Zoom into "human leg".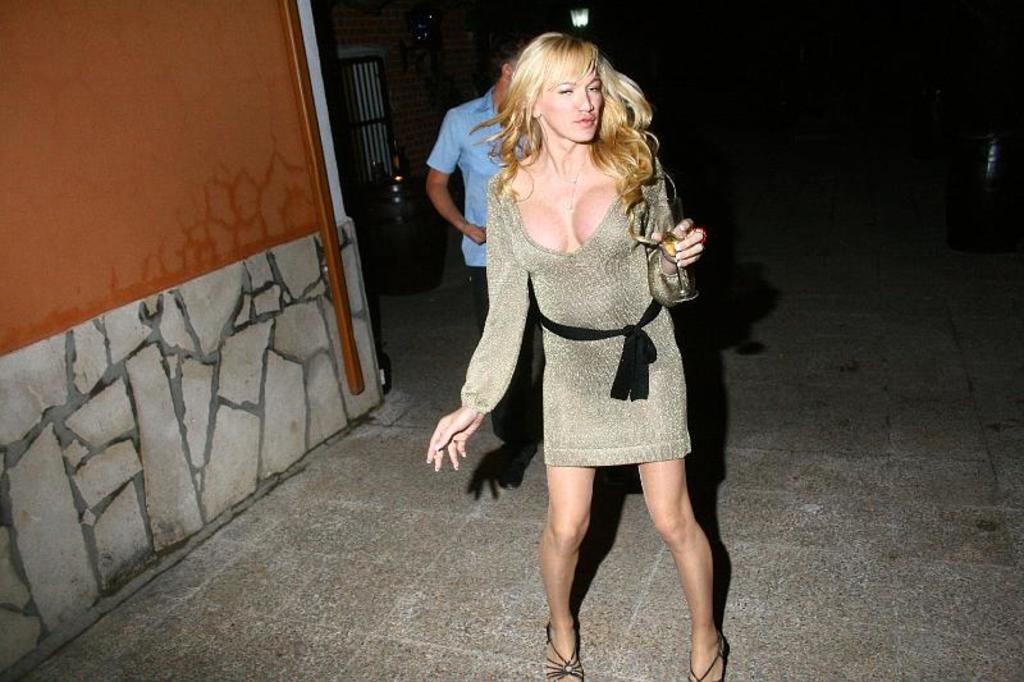
Zoom target: 631, 445, 727, 681.
